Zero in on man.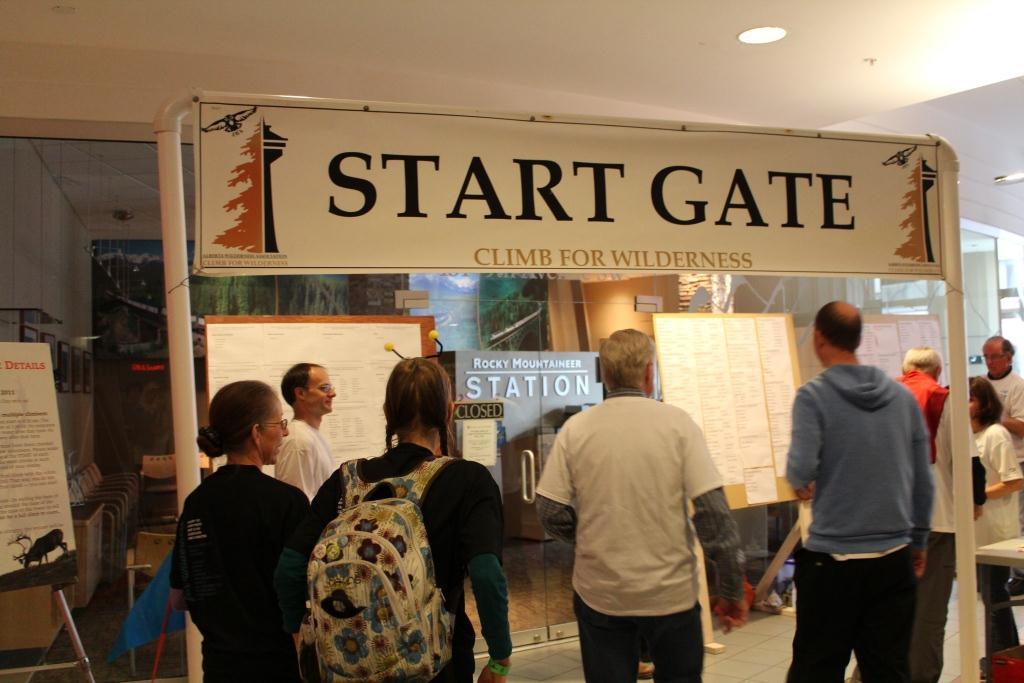
Zeroed in: pyautogui.locateOnScreen(274, 363, 337, 505).
